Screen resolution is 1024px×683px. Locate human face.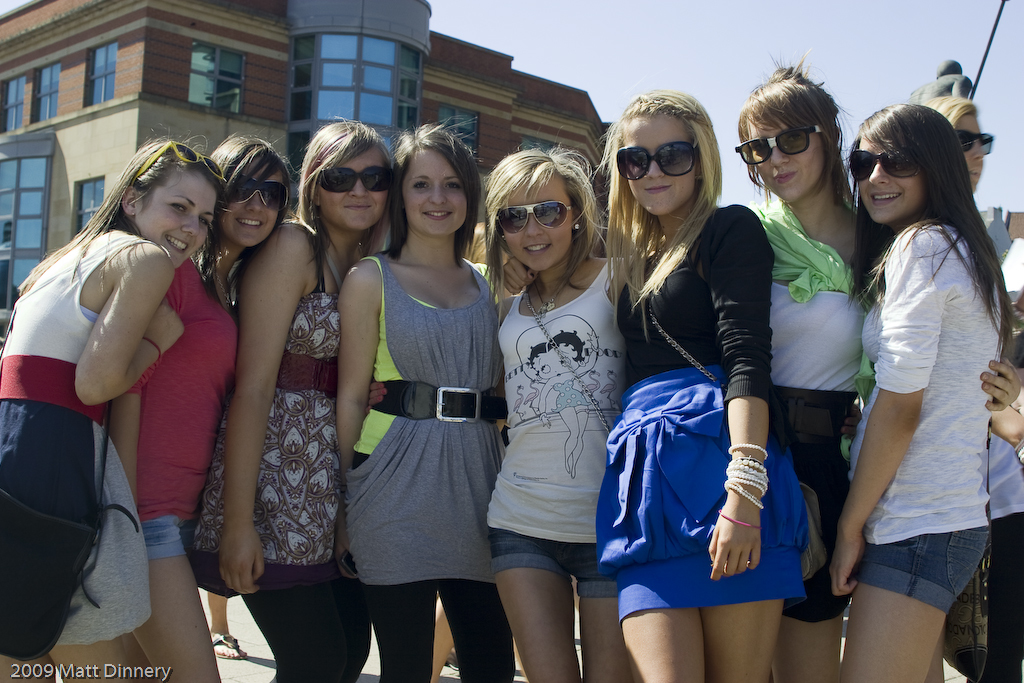
857:138:925:223.
